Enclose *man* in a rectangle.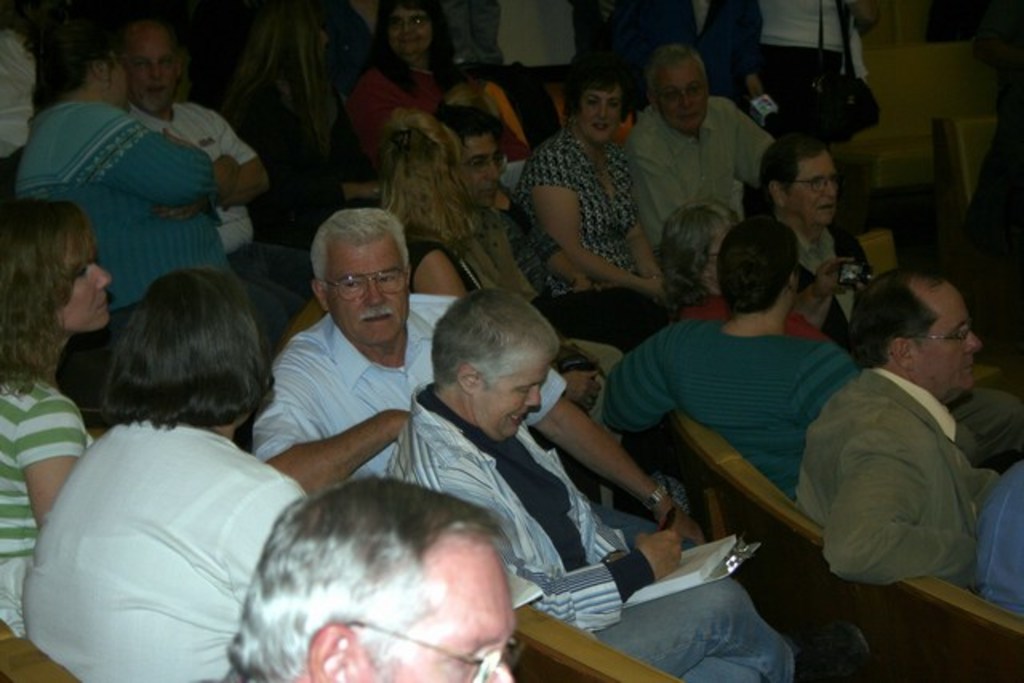
<region>117, 19, 317, 323</region>.
